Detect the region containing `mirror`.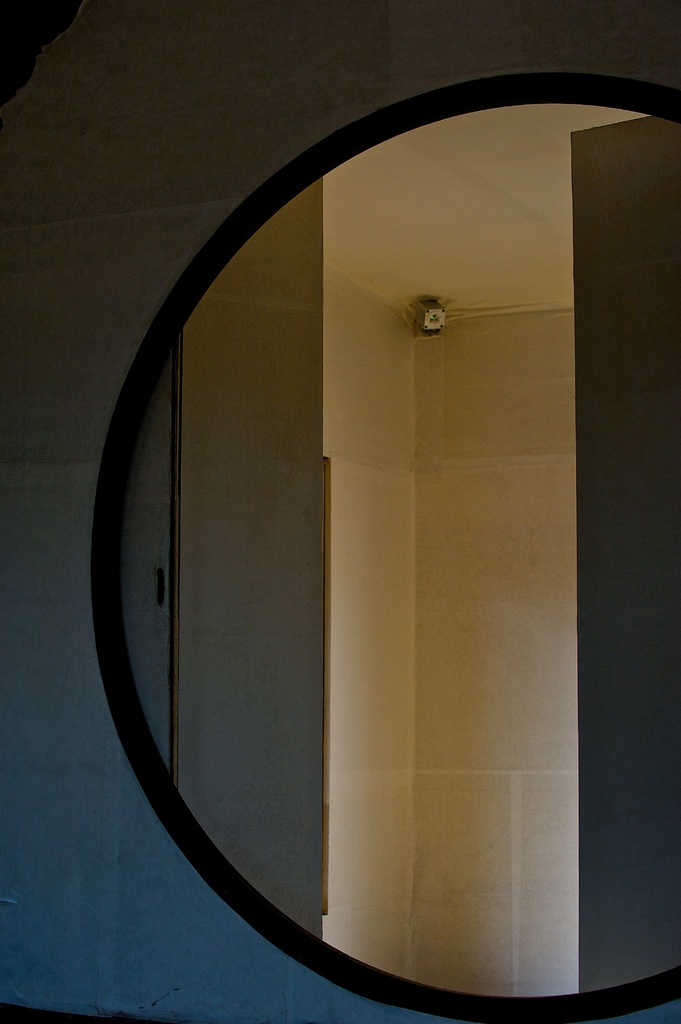
[left=122, top=101, right=680, bottom=1000].
